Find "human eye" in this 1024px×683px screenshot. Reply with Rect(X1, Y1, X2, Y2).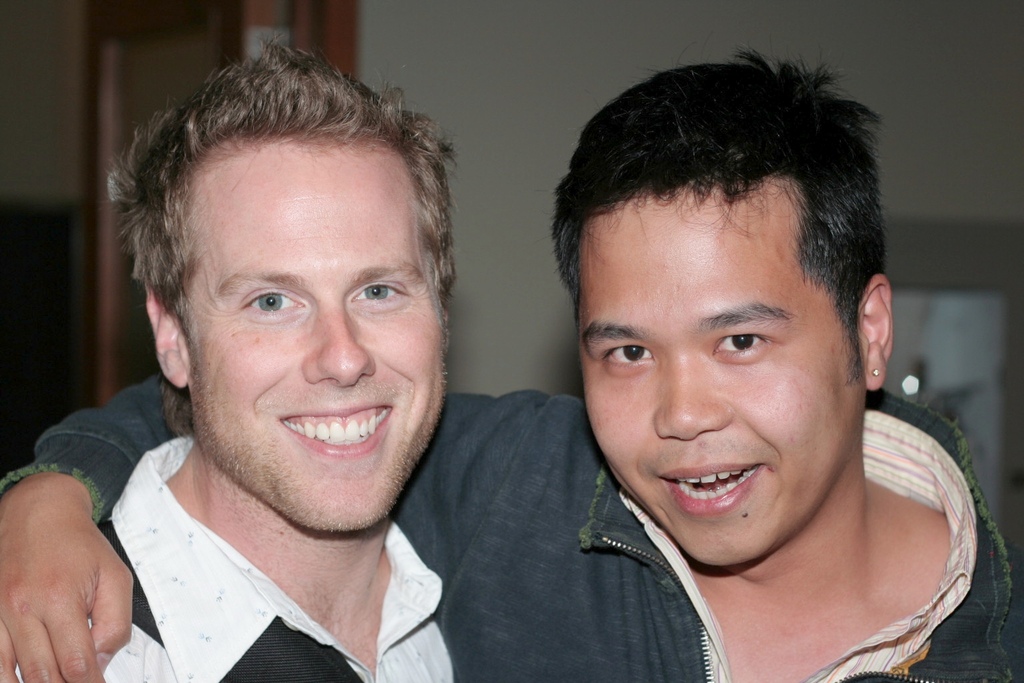
Rect(342, 269, 415, 309).
